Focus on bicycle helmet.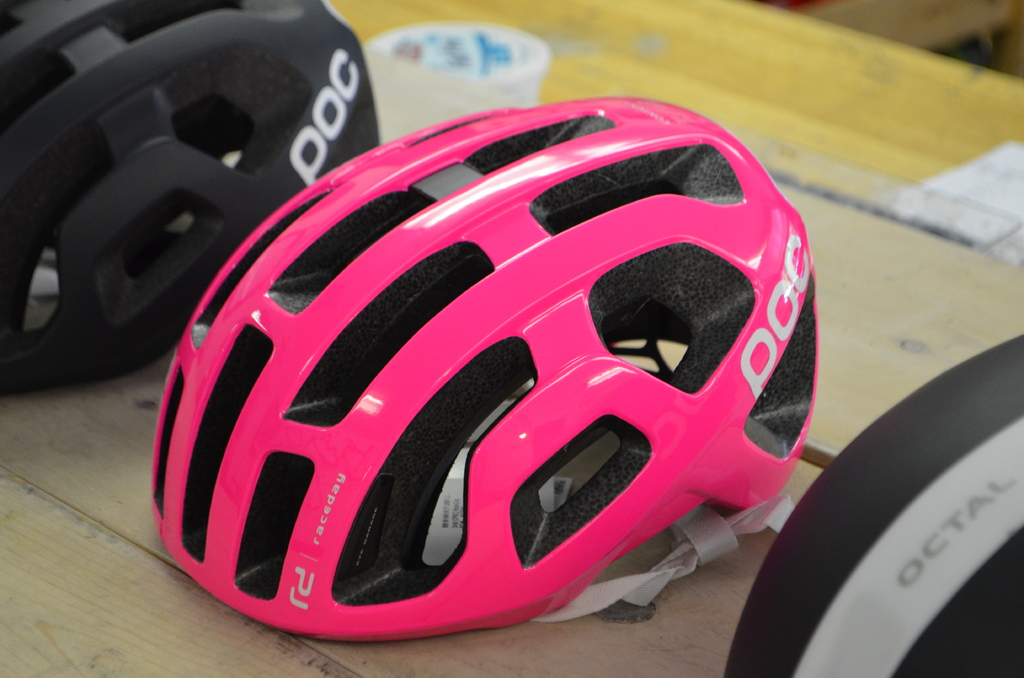
Focused at [left=719, top=336, right=1023, bottom=677].
